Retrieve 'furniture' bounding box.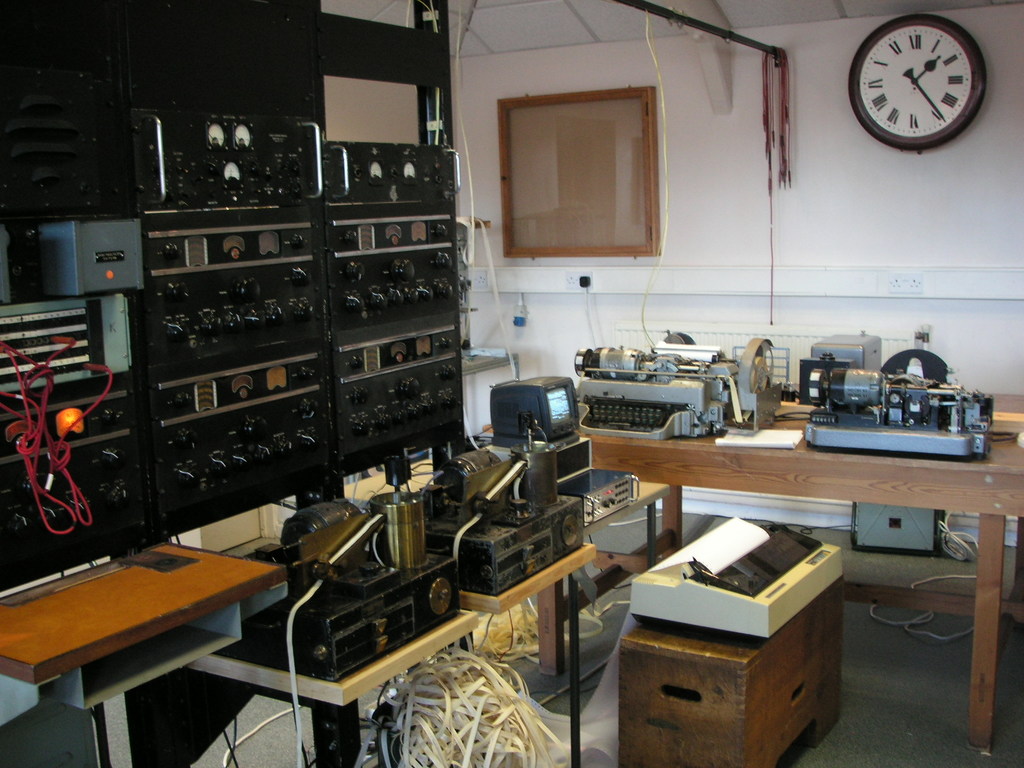
Bounding box: crop(486, 395, 1023, 755).
